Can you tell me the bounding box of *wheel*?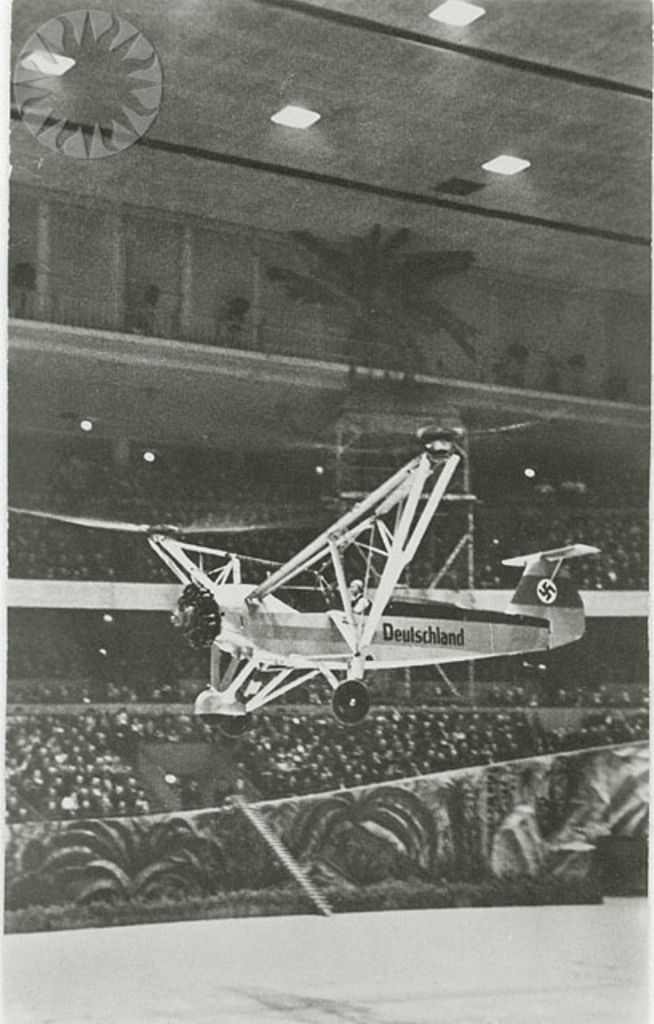
detection(334, 680, 365, 723).
